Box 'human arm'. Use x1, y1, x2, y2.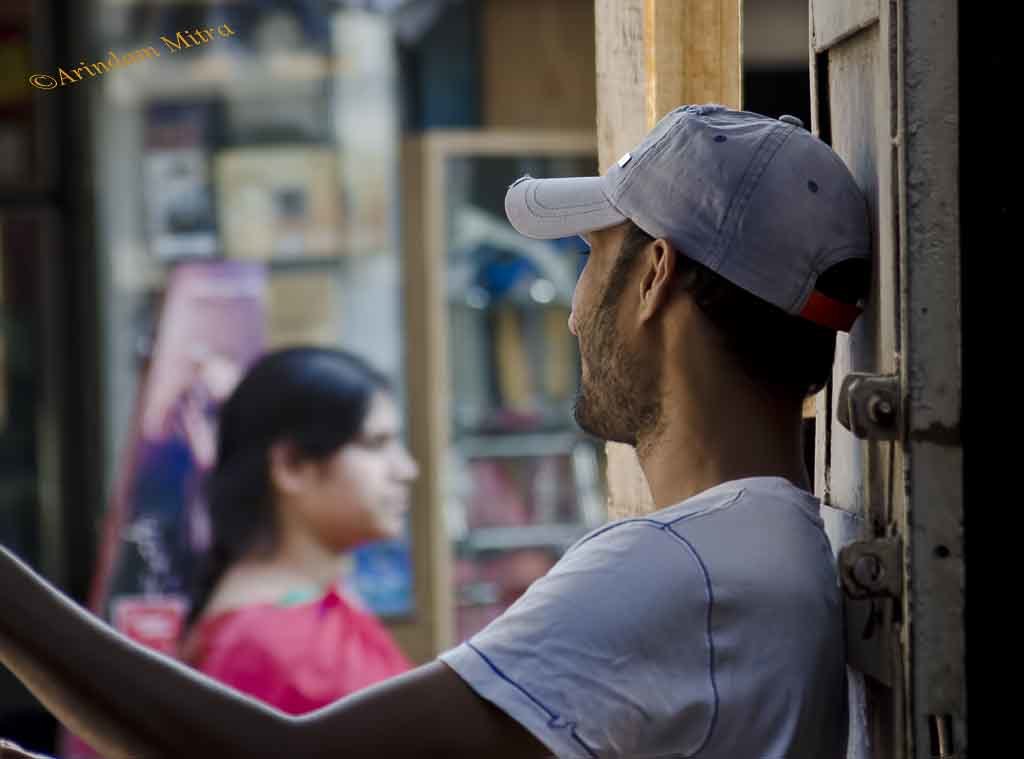
0, 542, 715, 755.
